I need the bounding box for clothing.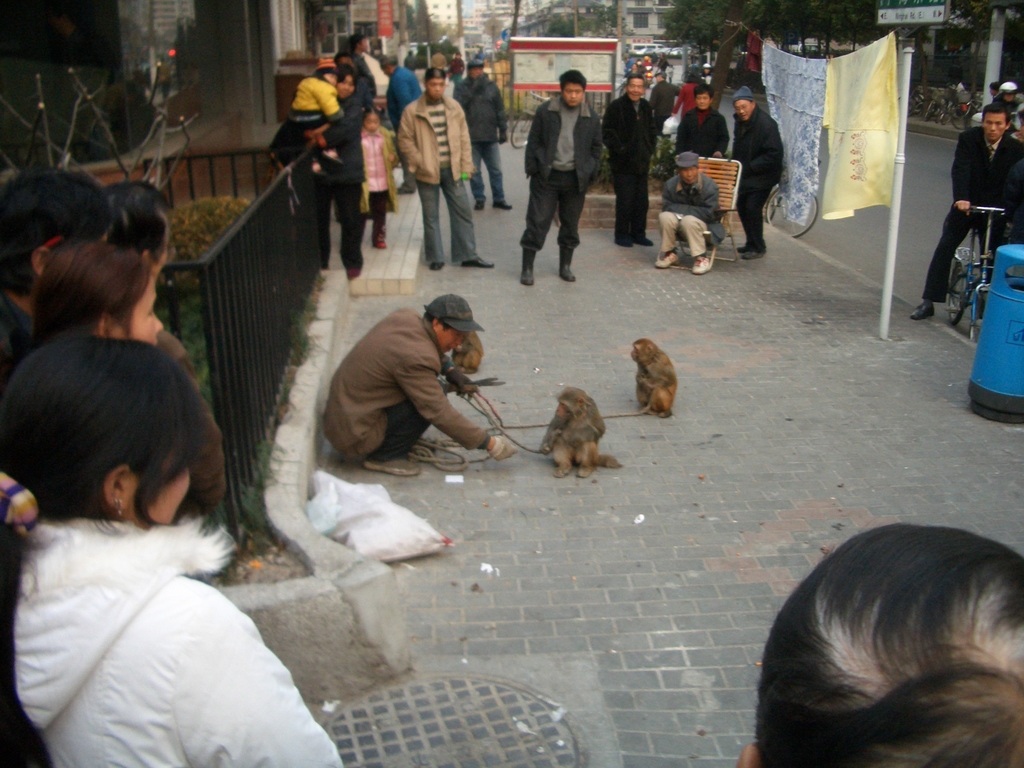
Here it is: select_region(300, 95, 367, 277).
